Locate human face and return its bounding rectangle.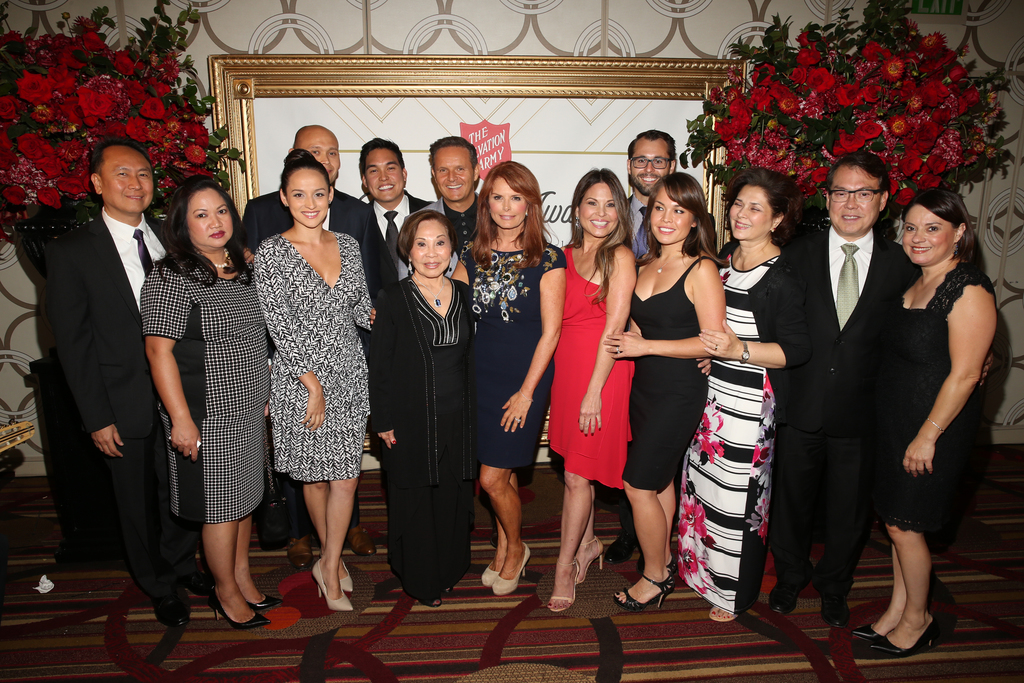
(left=300, top=132, right=340, bottom=183).
